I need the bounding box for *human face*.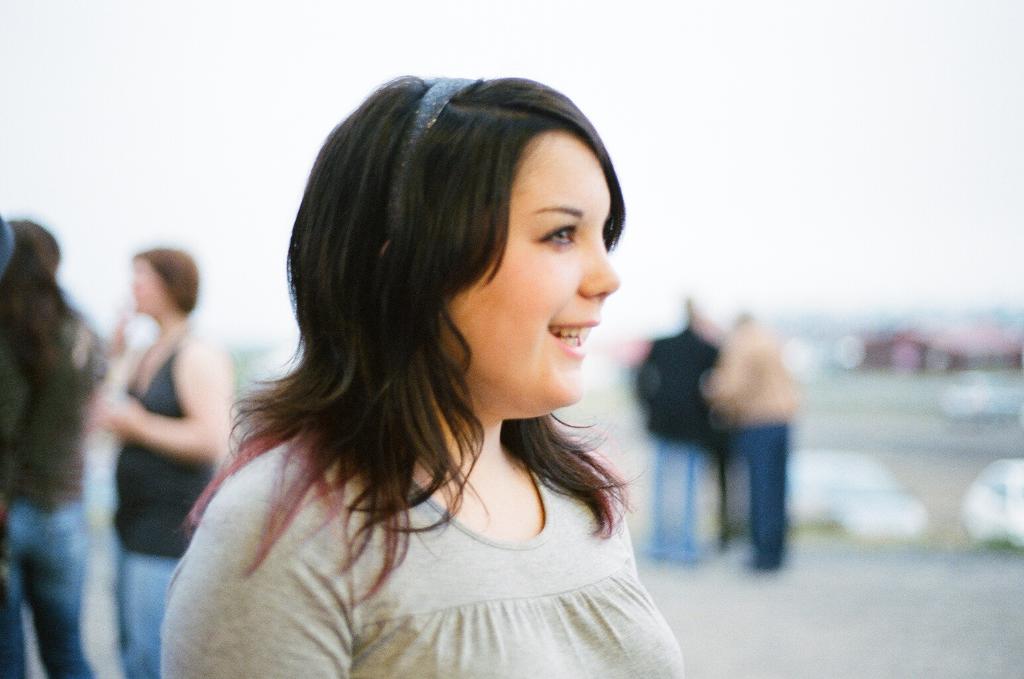
Here it is: 433:134:633:423.
